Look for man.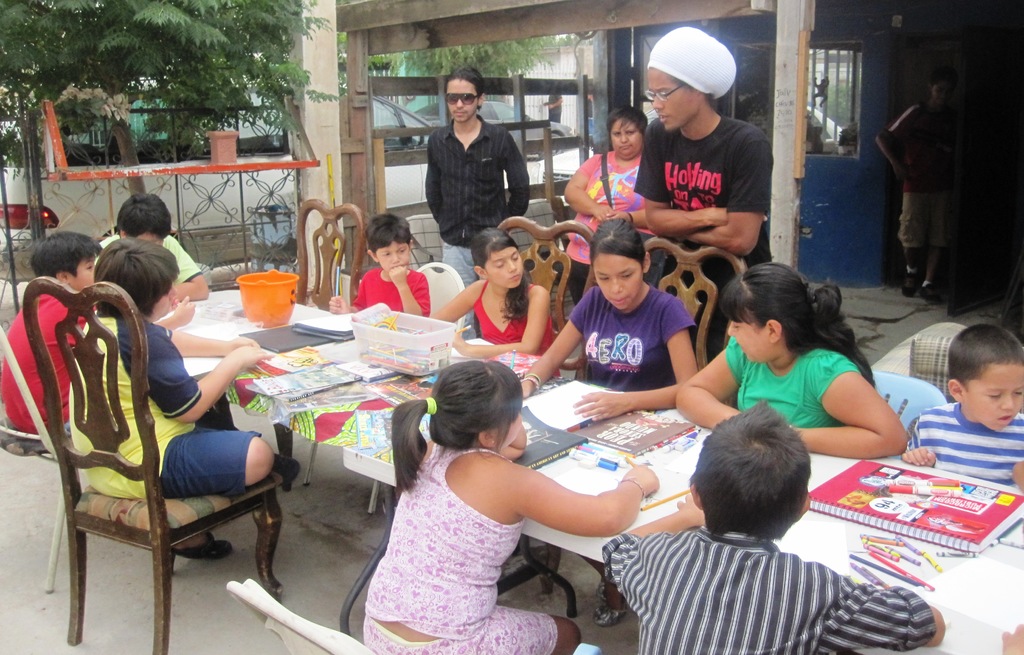
Found: crop(95, 195, 209, 301).
